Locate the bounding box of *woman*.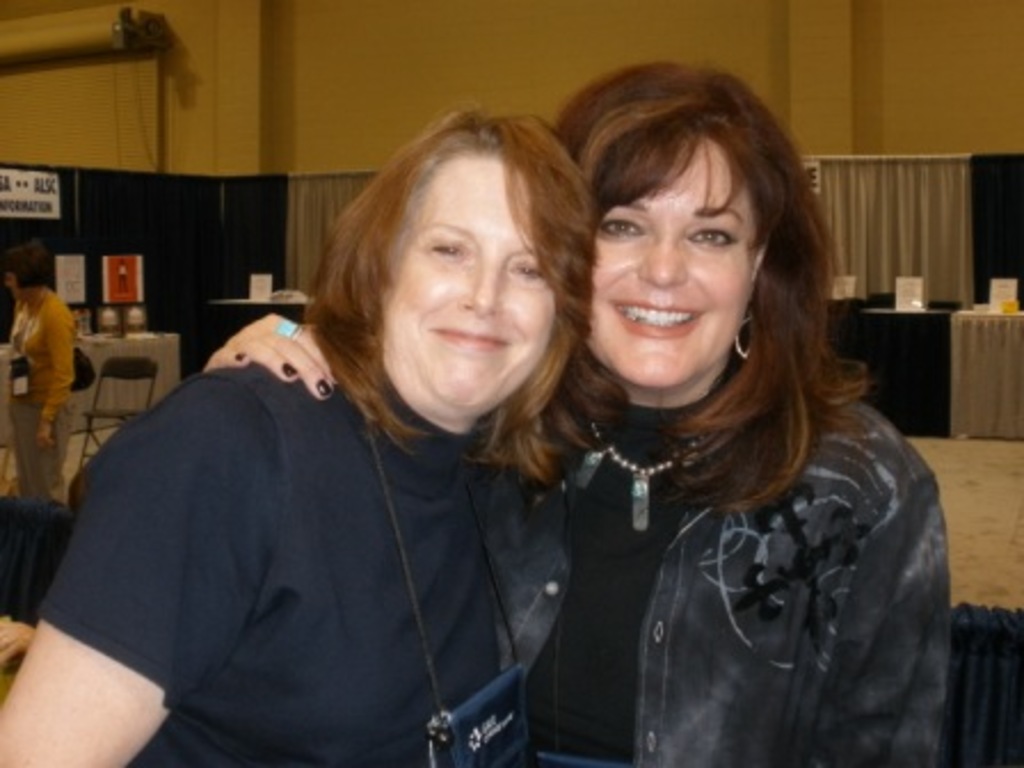
Bounding box: 206:62:939:766.
